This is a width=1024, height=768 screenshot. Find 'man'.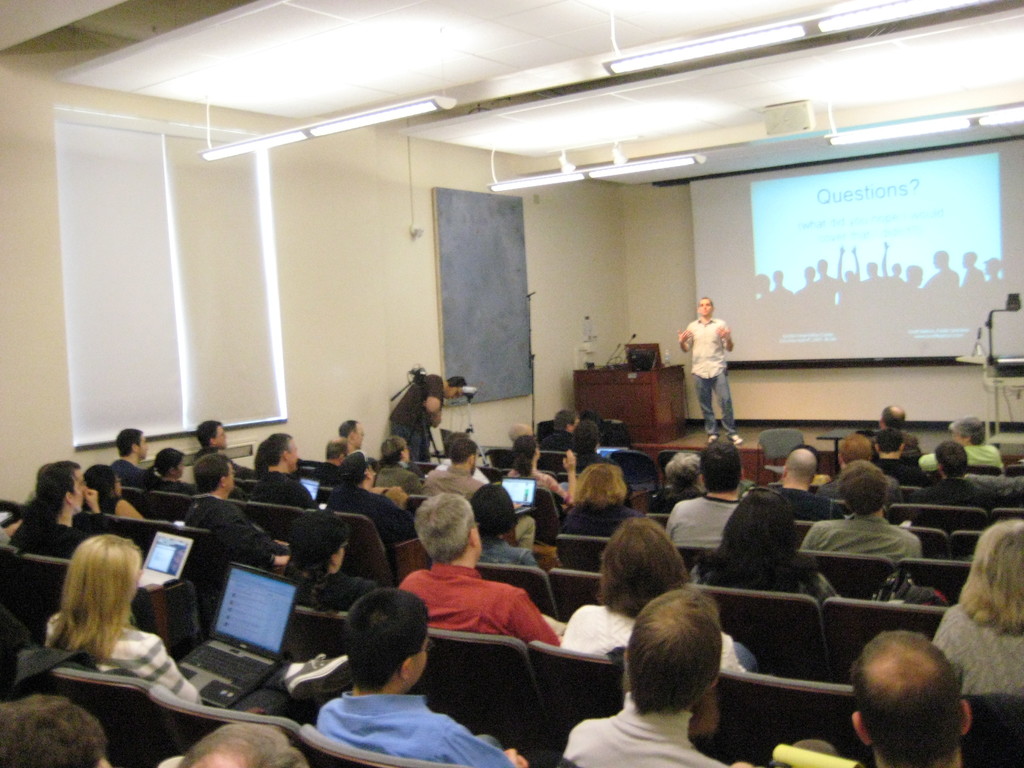
Bounding box: (left=193, top=417, right=260, bottom=483).
